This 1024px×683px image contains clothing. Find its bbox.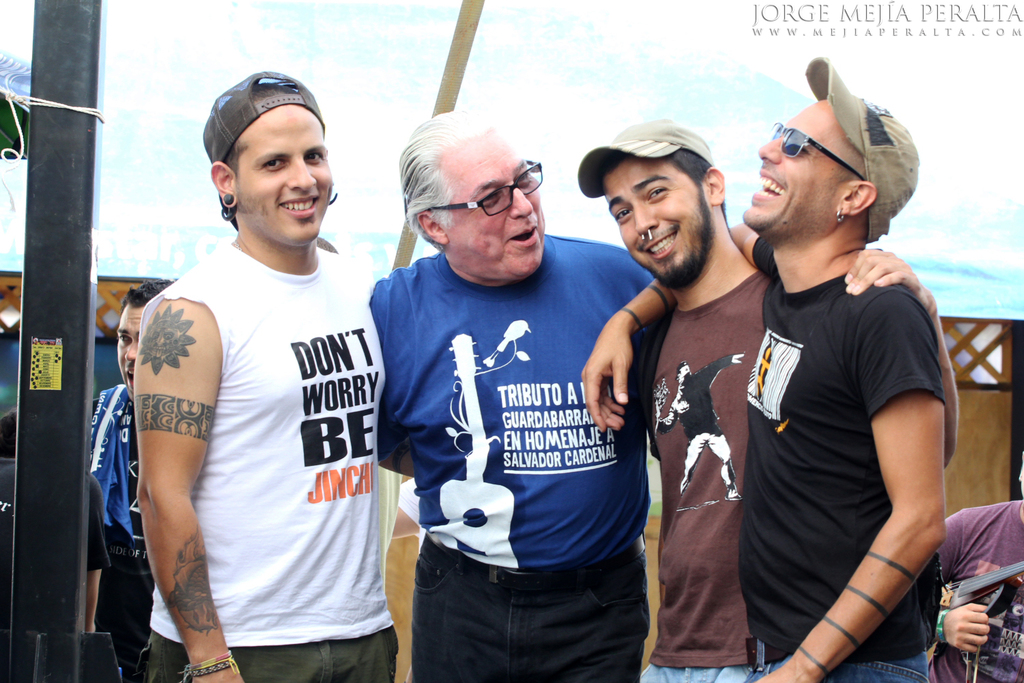
[940, 494, 1023, 682].
